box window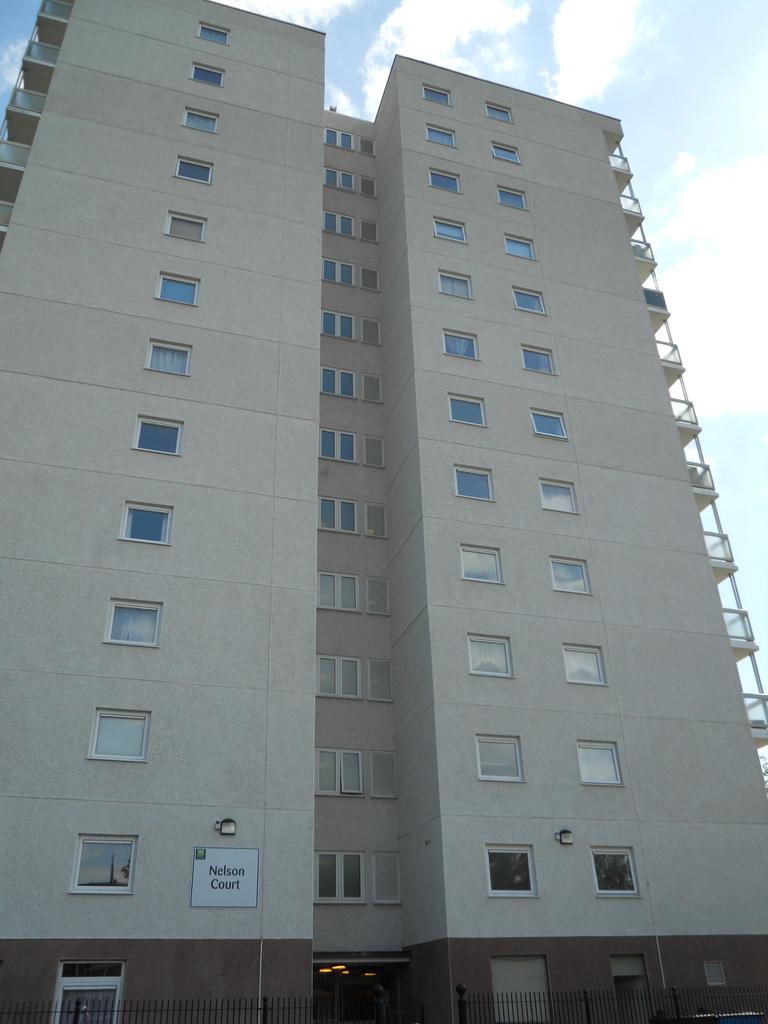
x1=429, y1=166, x2=460, y2=192
